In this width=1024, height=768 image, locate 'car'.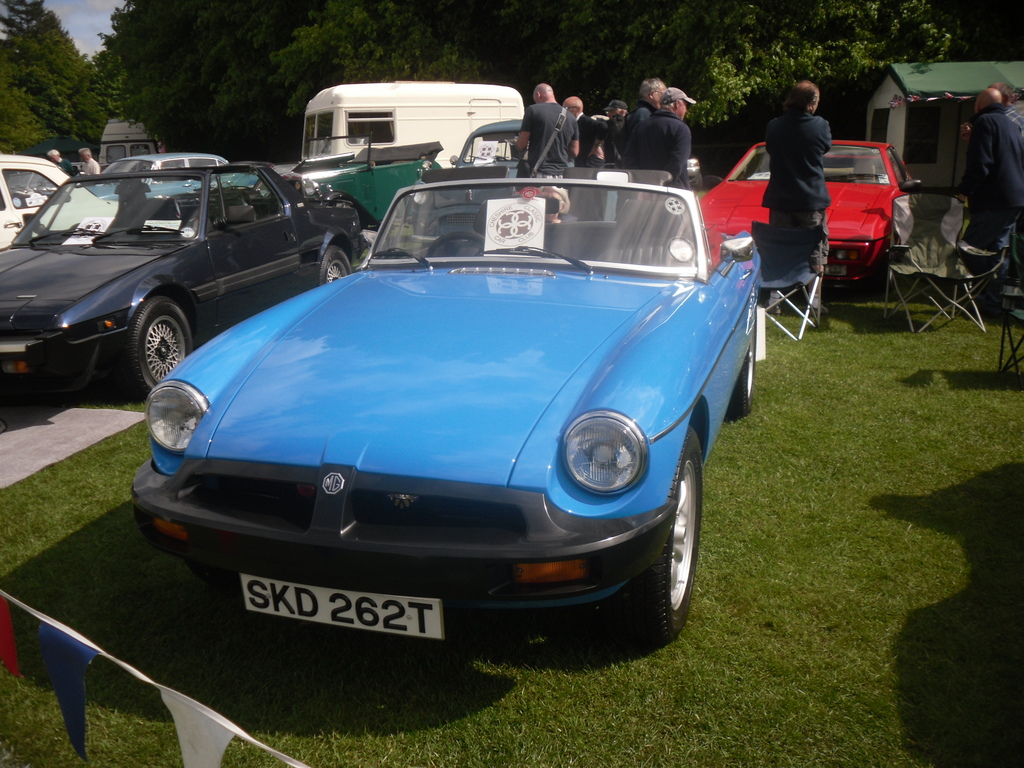
Bounding box: {"left": 685, "top": 126, "right": 927, "bottom": 285}.
